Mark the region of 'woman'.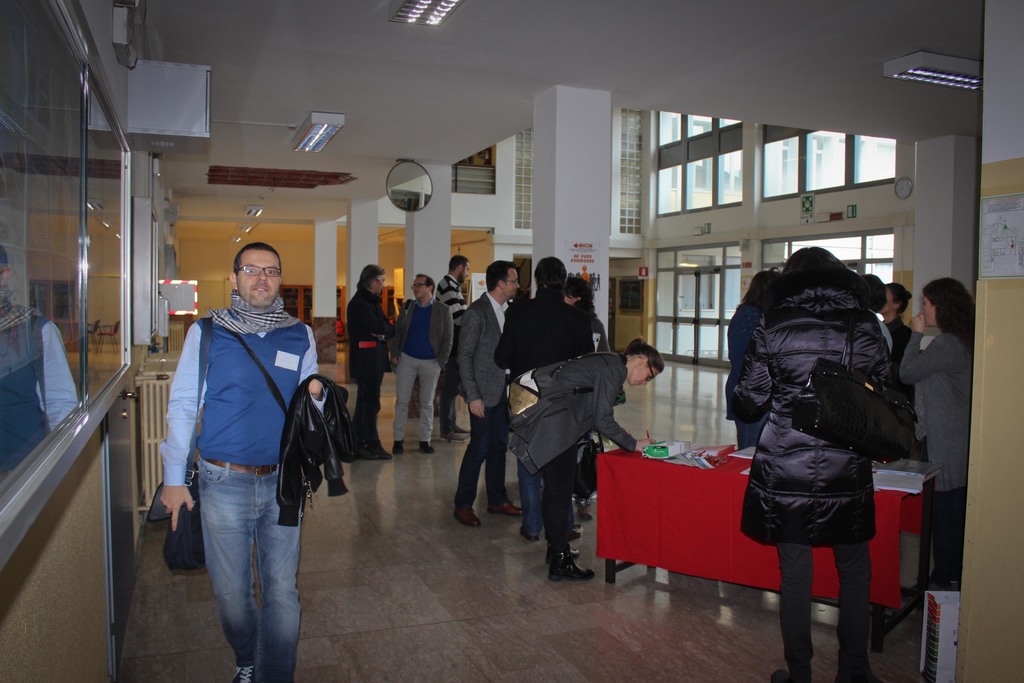
Region: 726:242:900:682.
